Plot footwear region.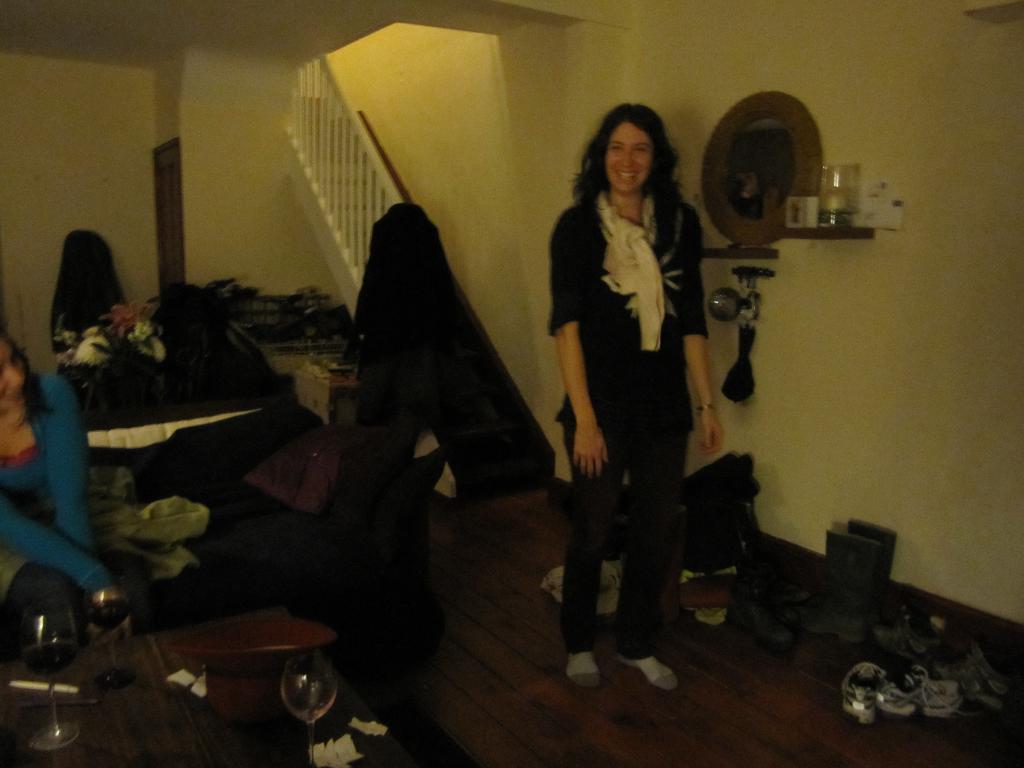
Plotted at [938, 648, 1011, 716].
